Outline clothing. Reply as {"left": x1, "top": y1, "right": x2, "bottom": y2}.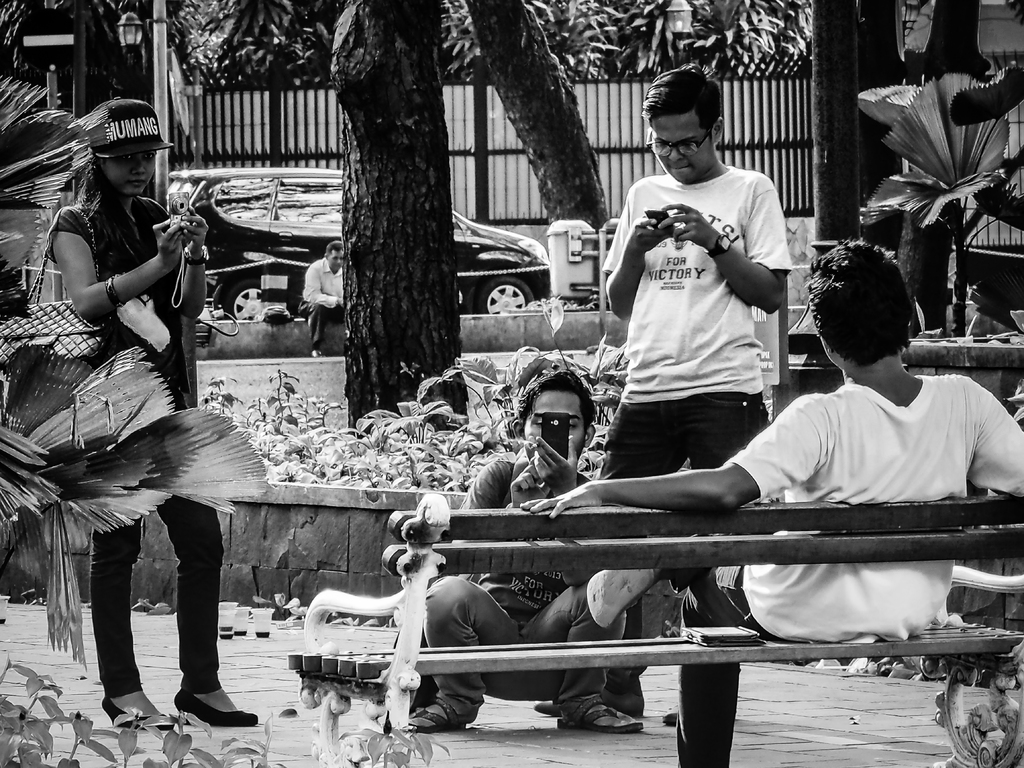
{"left": 54, "top": 186, "right": 243, "bottom": 688}.
